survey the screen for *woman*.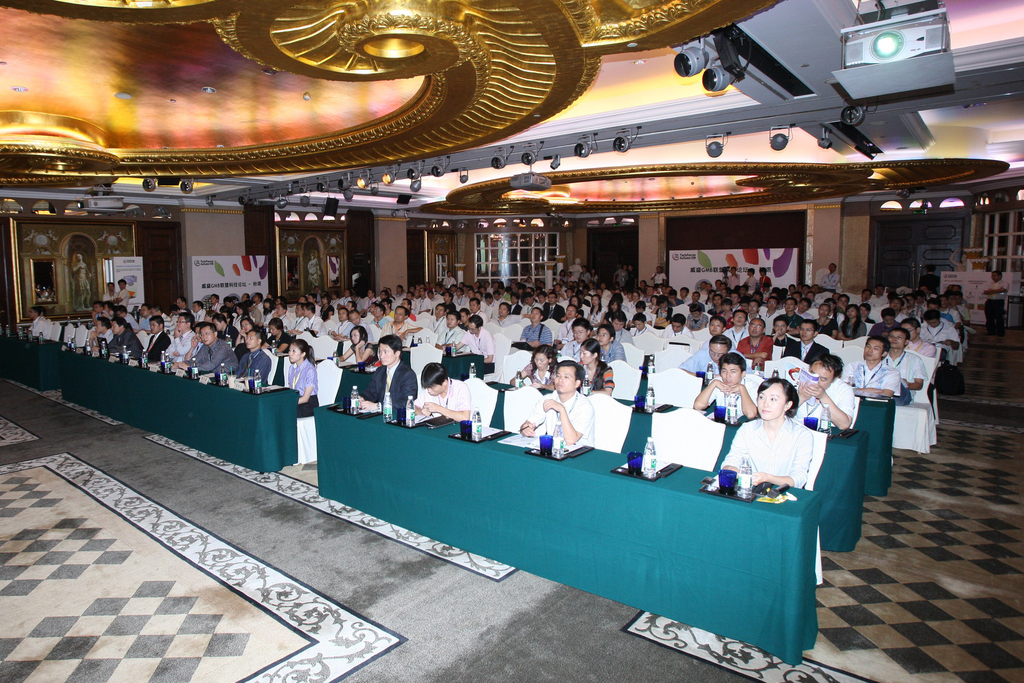
Survey found: crop(590, 267, 602, 284).
